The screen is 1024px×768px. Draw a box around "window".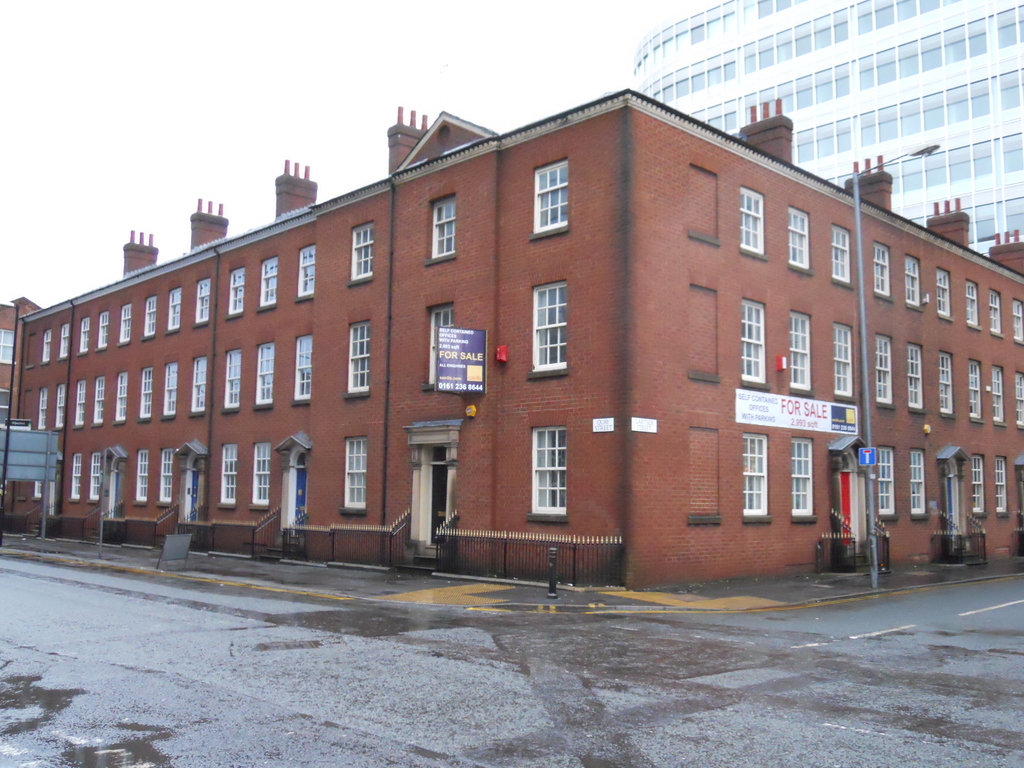
422/305/456/390.
